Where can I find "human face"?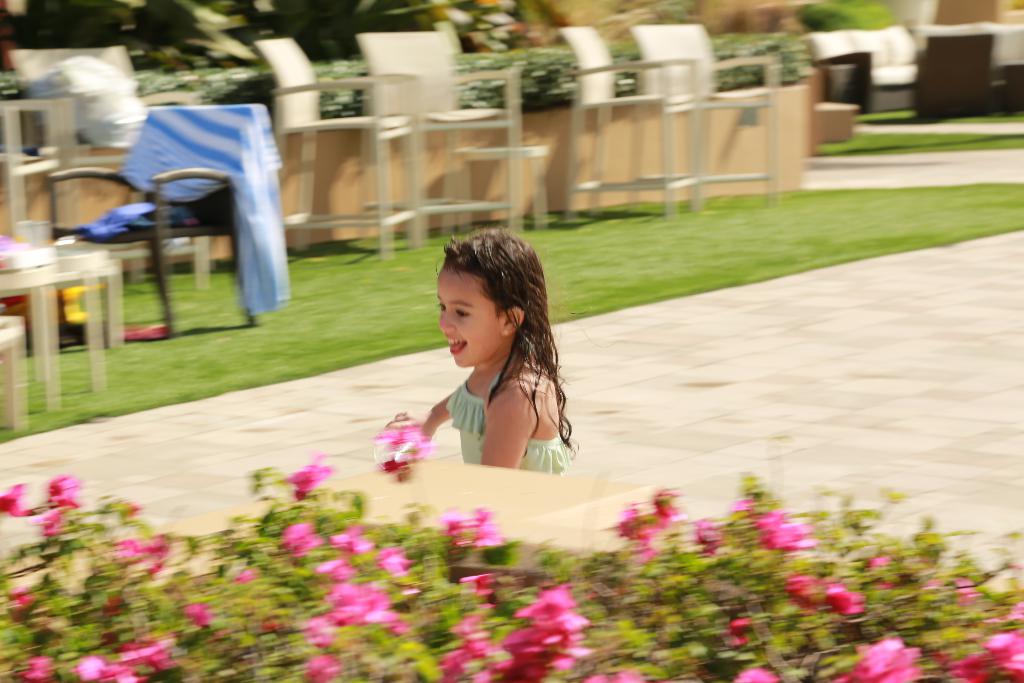
You can find it at bbox=[433, 269, 500, 366].
